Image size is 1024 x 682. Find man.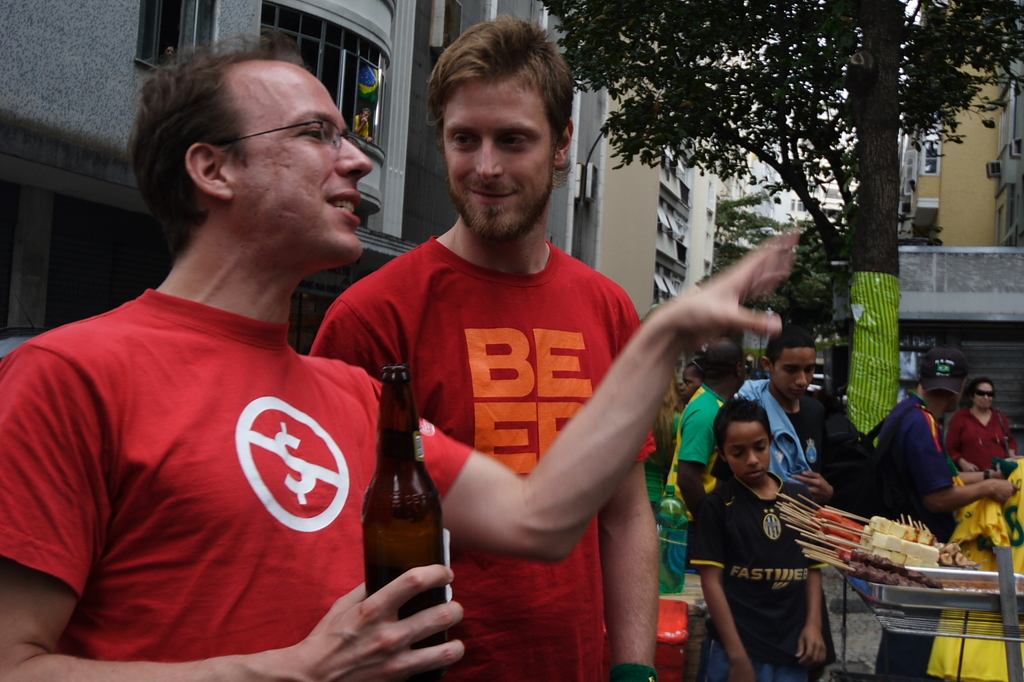
locate(352, 107, 374, 142).
